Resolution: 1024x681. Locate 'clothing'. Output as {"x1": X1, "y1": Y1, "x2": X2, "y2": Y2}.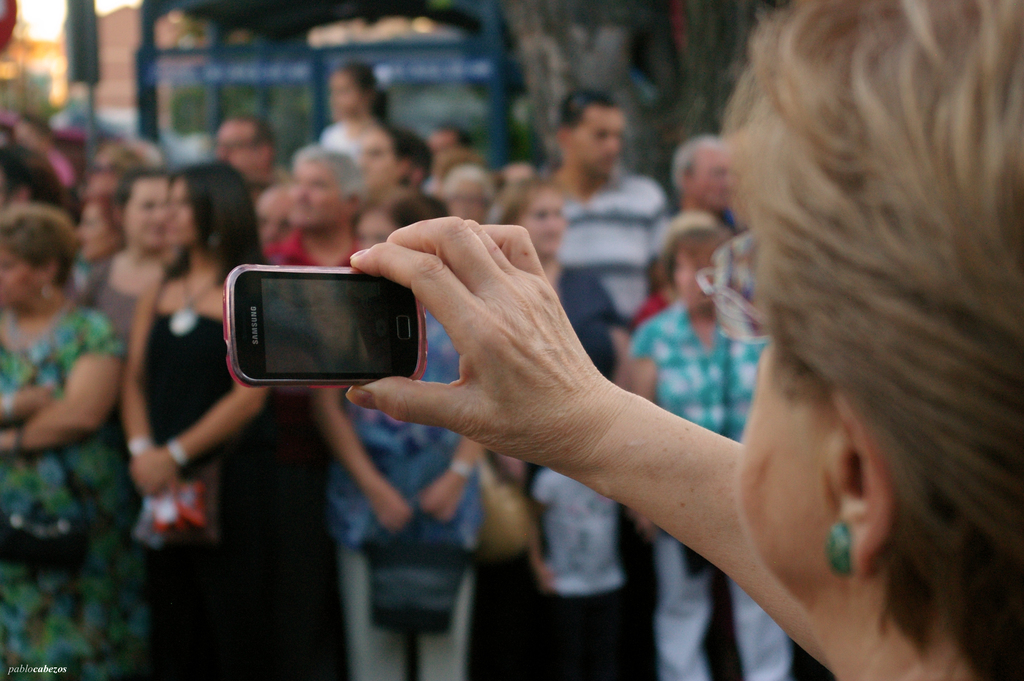
{"x1": 555, "y1": 170, "x2": 671, "y2": 321}.
